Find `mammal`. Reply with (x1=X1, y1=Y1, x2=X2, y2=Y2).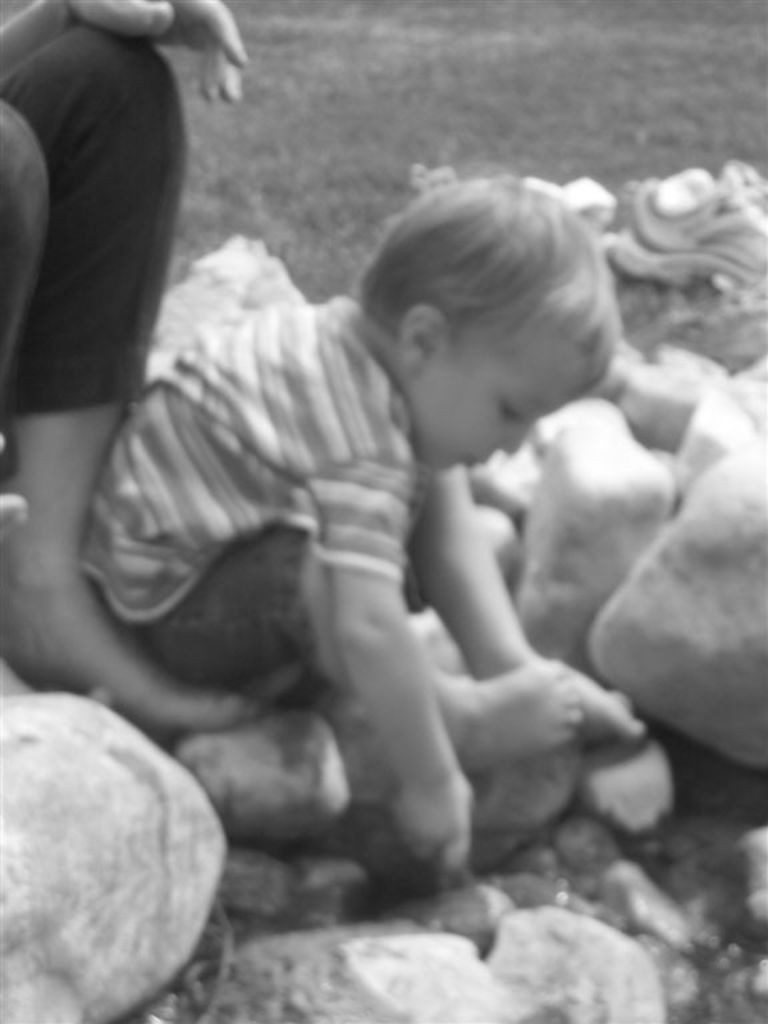
(x1=63, y1=163, x2=665, y2=905).
